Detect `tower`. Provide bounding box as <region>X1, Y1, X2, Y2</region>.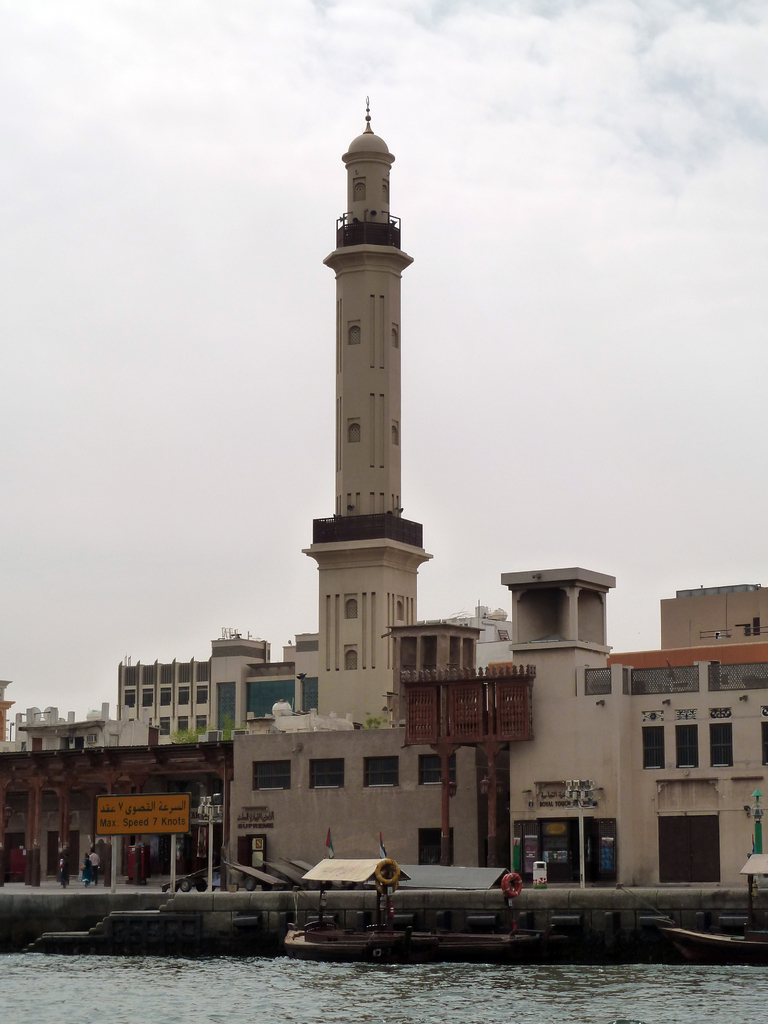
<region>266, 86, 458, 769</region>.
